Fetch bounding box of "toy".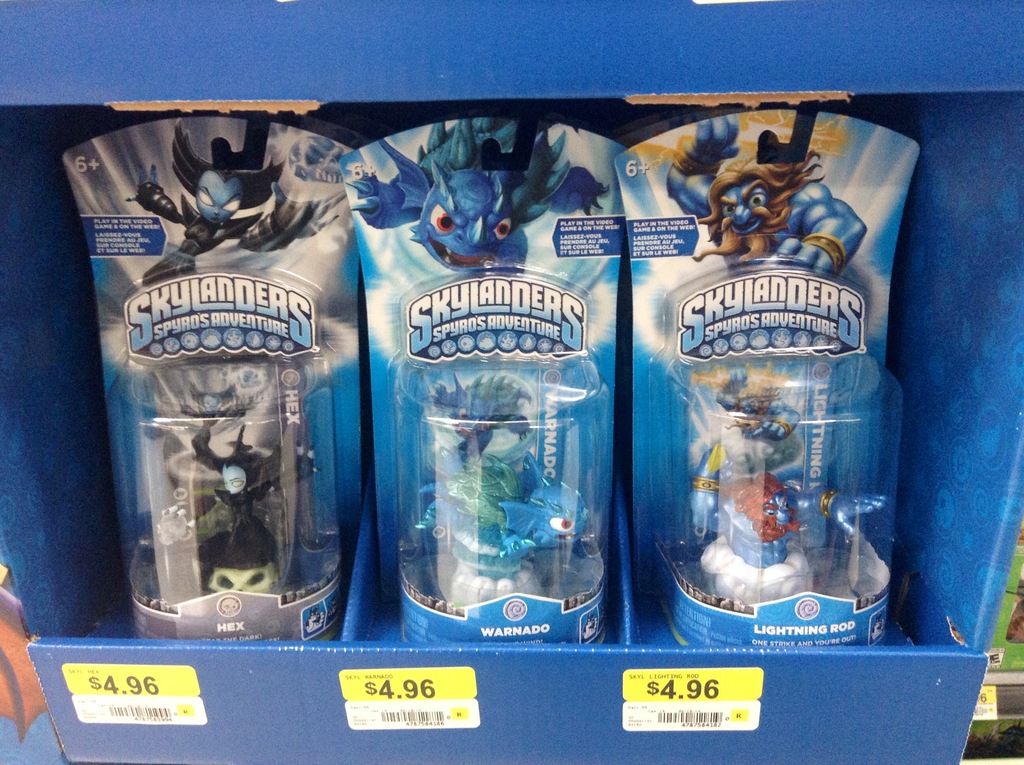
Bbox: box(420, 409, 597, 575).
